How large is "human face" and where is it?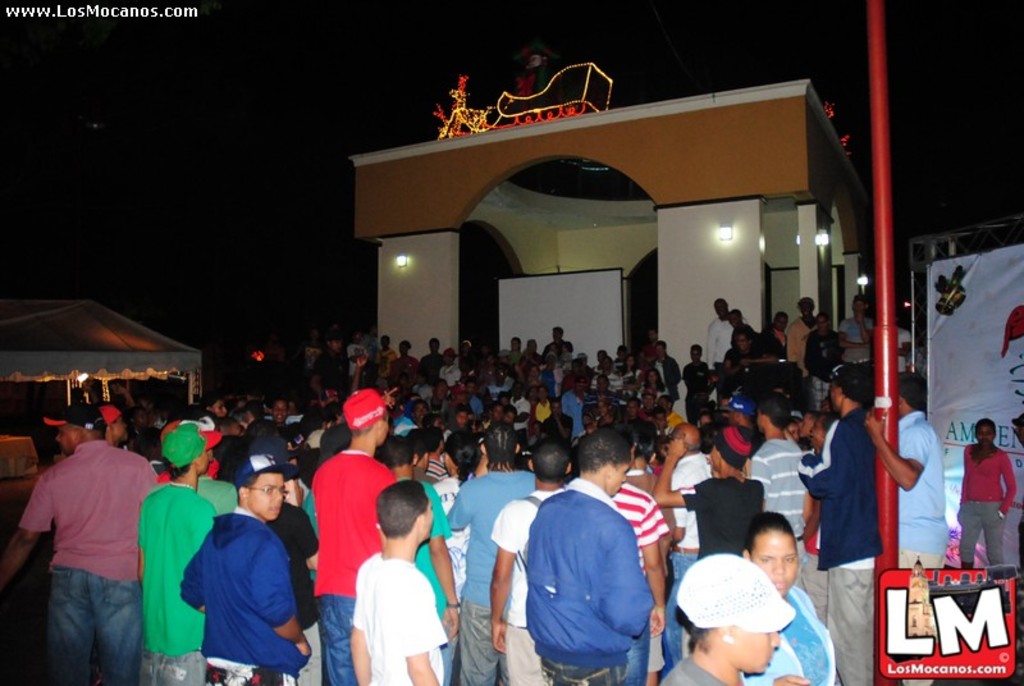
Bounding box: bbox=[247, 476, 285, 517].
